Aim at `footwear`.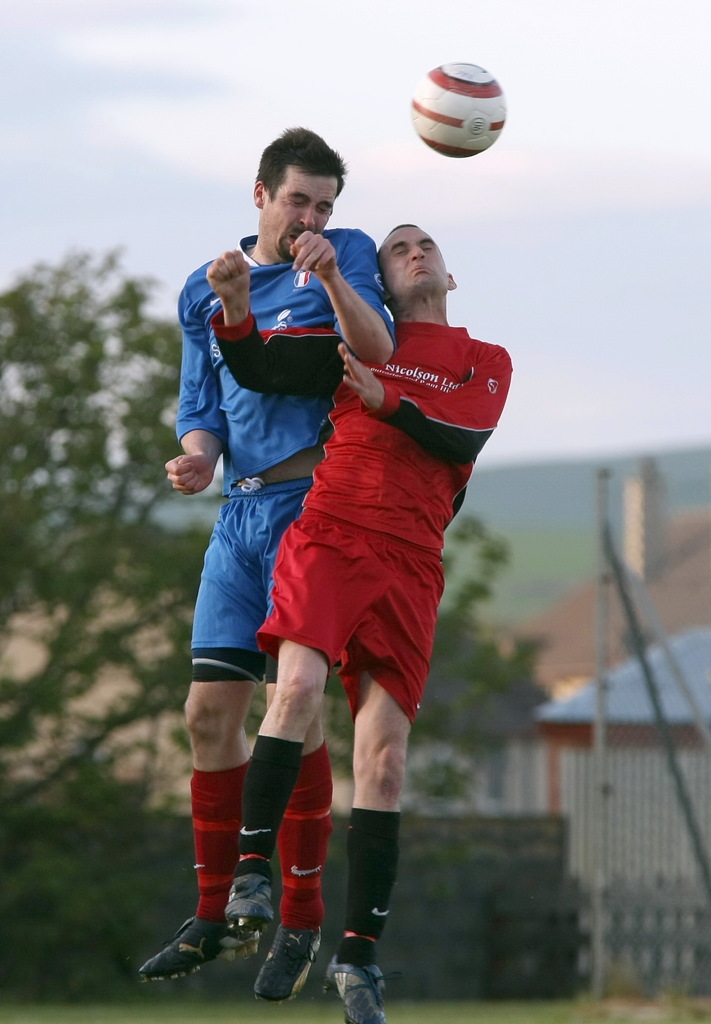
Aimed at 251,924,326,1000.
